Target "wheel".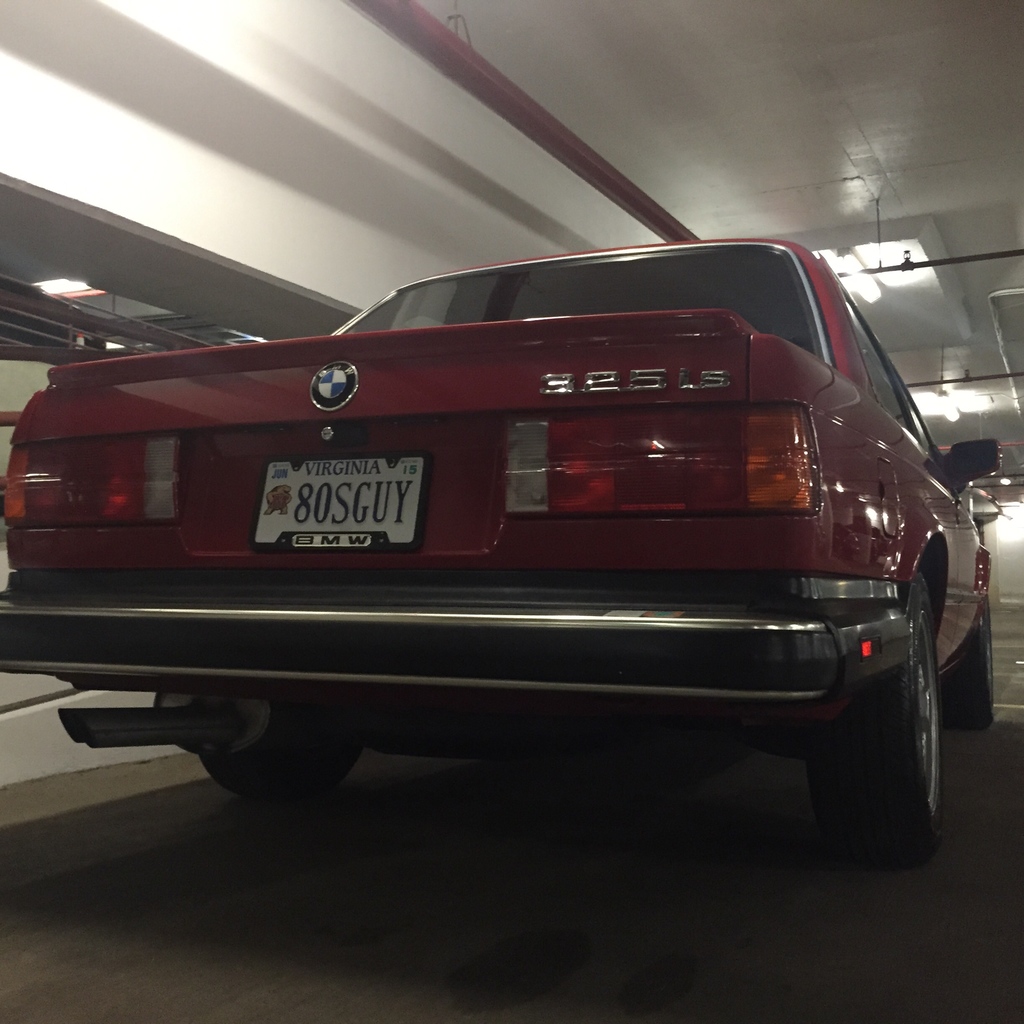
Target region: rect(199, 705, 365, 803).
